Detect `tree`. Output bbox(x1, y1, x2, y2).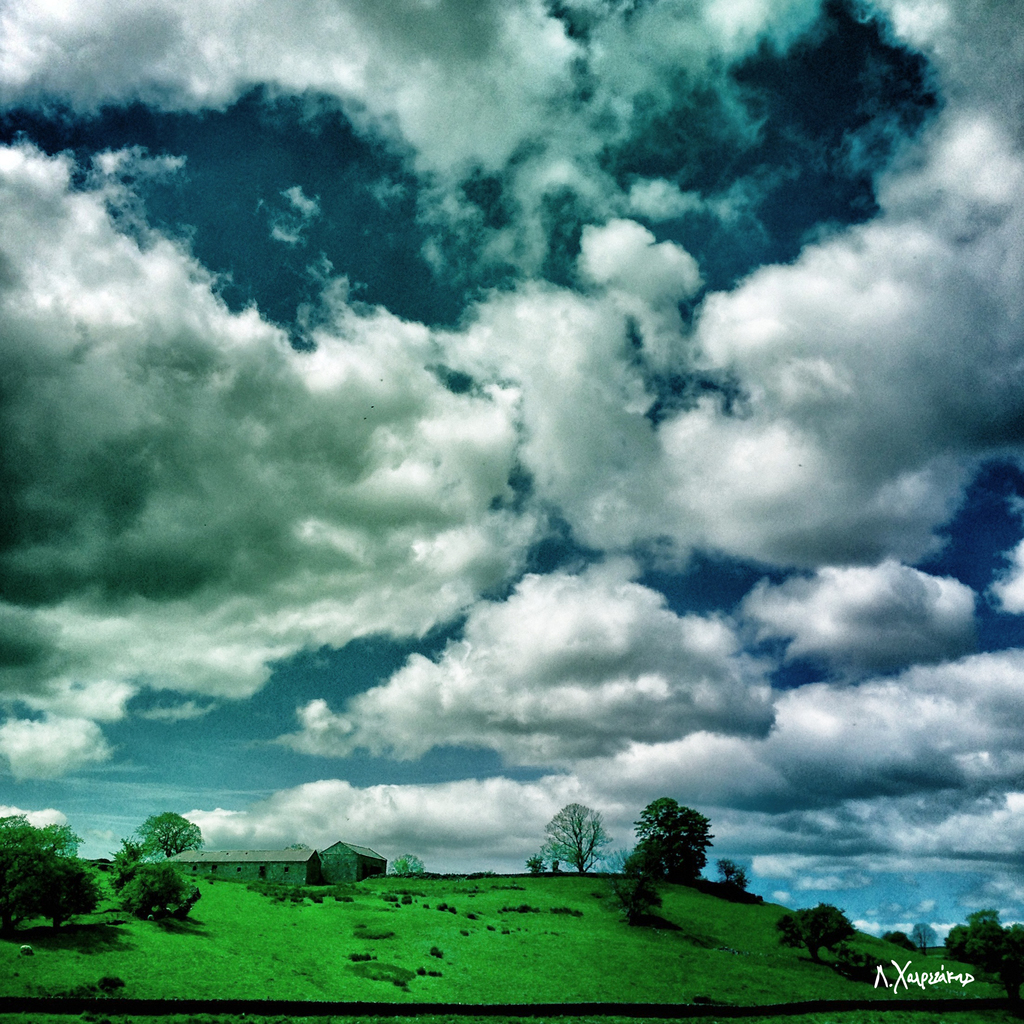
bbox(774, 900, 849, 961).
